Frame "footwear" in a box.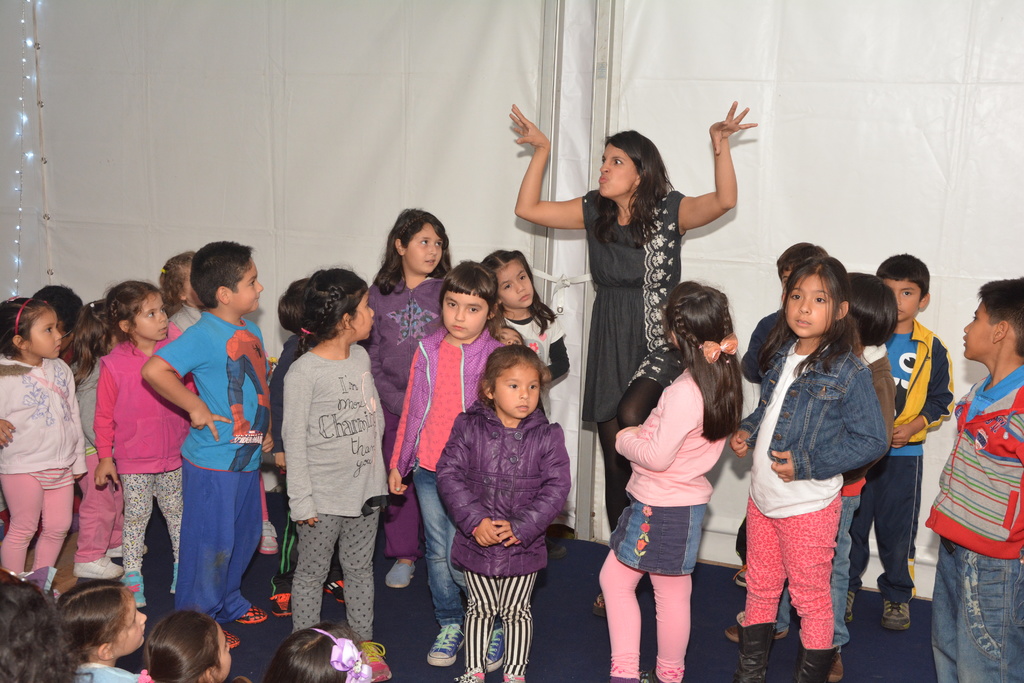
box(733, 567, 750, 587).
